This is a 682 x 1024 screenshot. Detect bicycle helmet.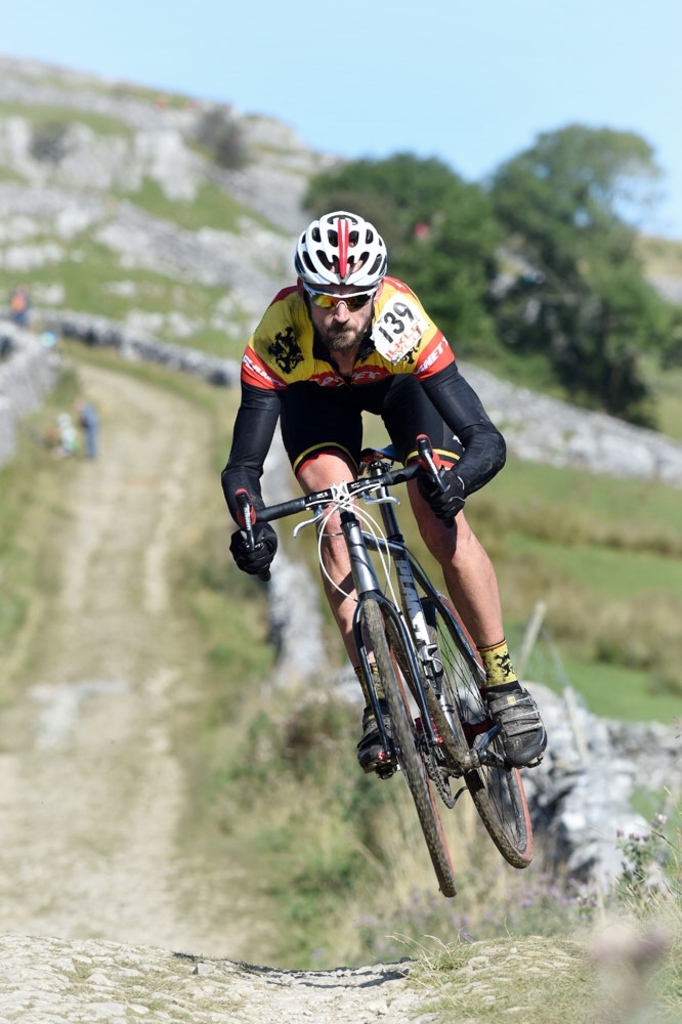
locate(289, 191, 394, 332).
